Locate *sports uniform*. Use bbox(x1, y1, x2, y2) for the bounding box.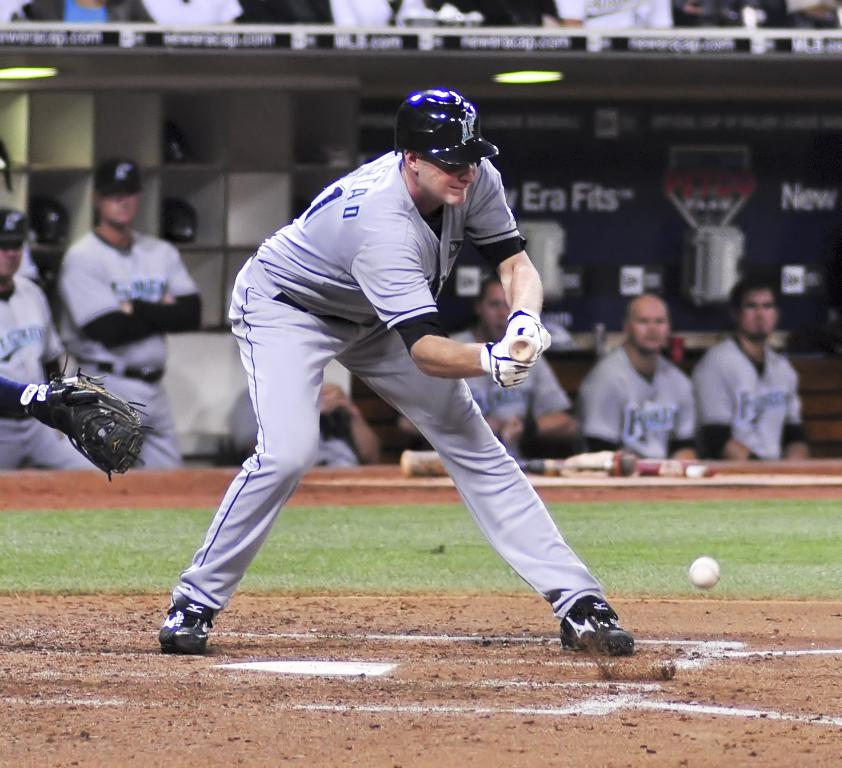
bbox(62, 155, 212, 470).
